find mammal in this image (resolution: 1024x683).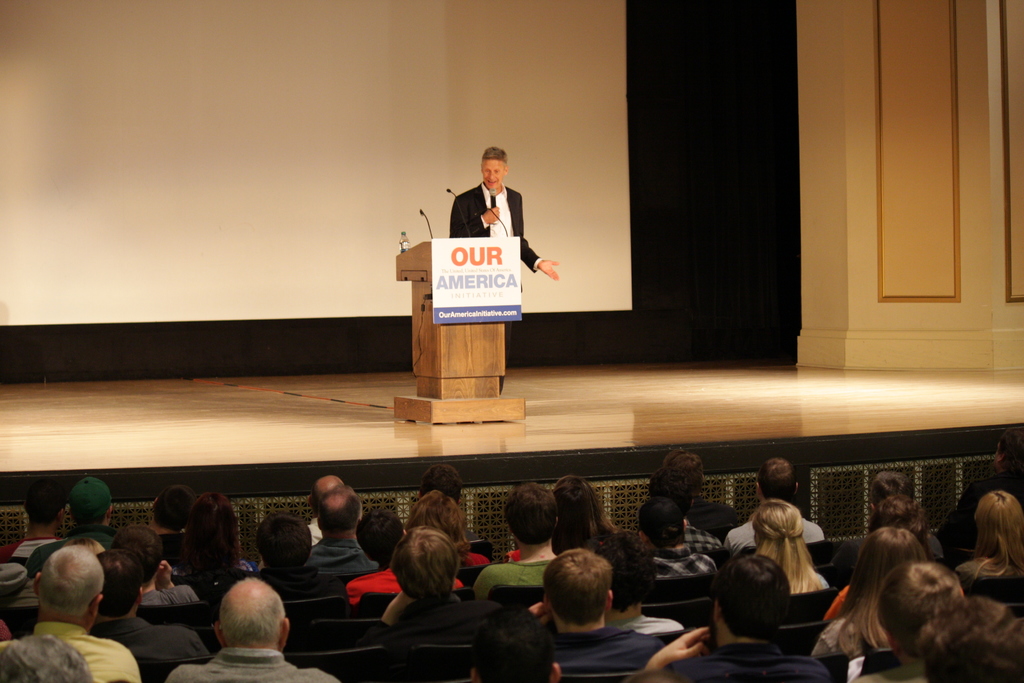
box=[445, 128, 575, 292].
